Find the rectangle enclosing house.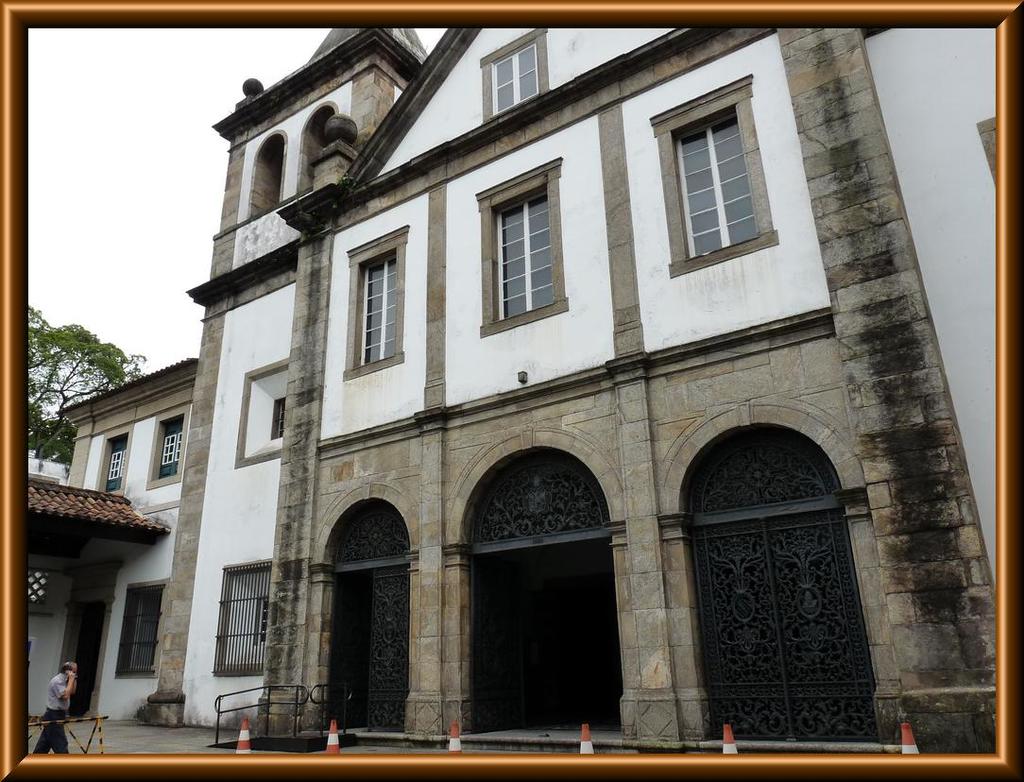
<box>152,9,1011,763</box>.
